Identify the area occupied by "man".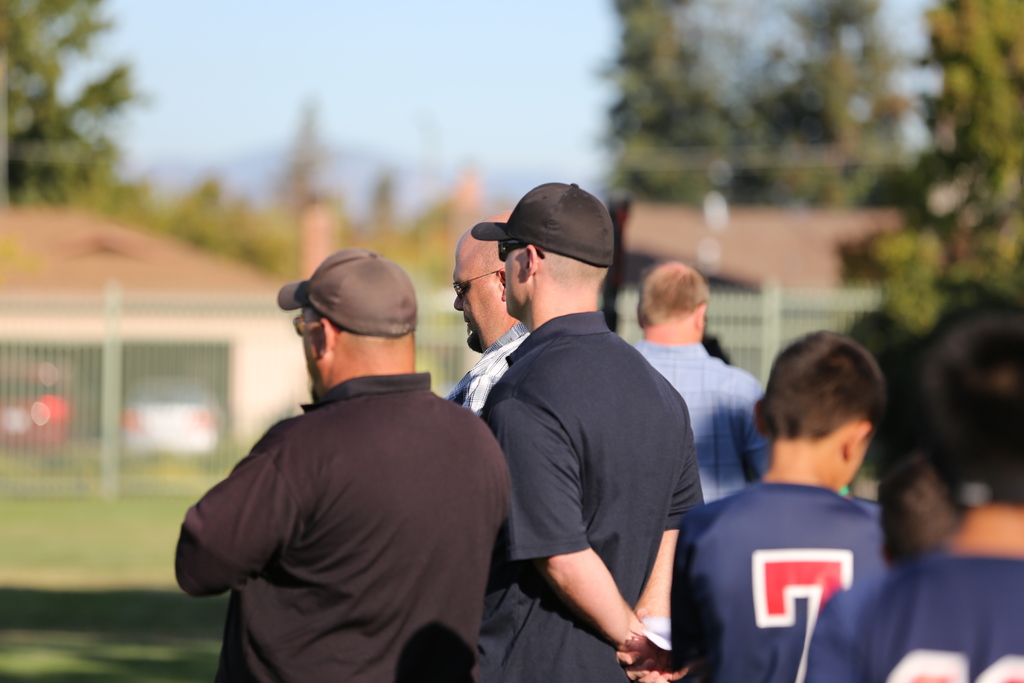
Area: bbox(615, 256, 776, 502).
